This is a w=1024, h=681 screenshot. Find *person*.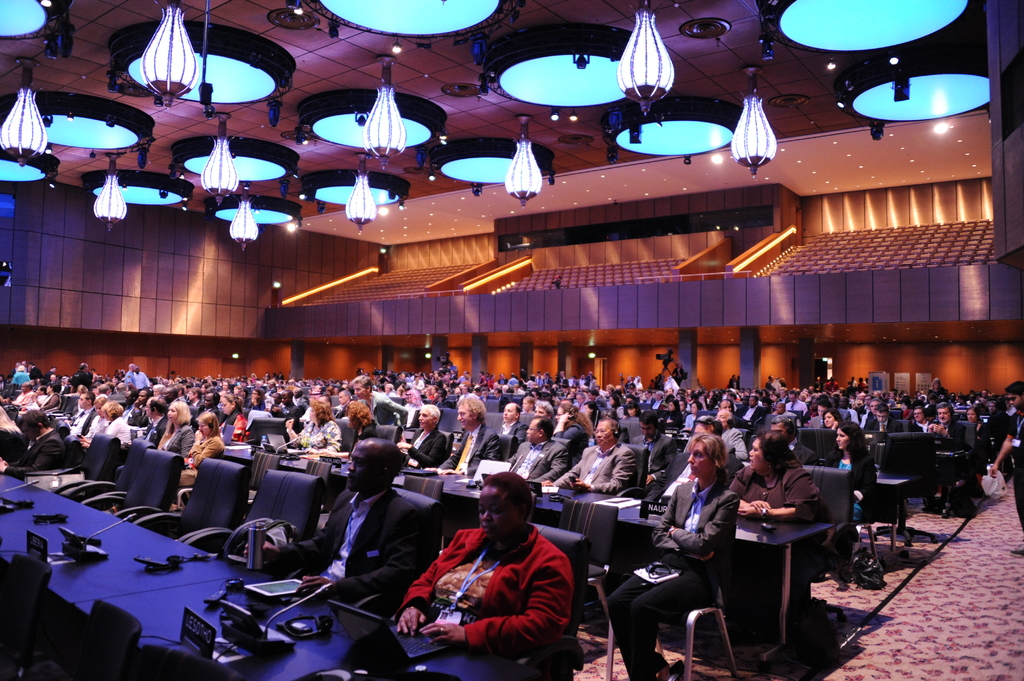
Bounding box: (x1=925, y1=393, x2=942, y2=421).
